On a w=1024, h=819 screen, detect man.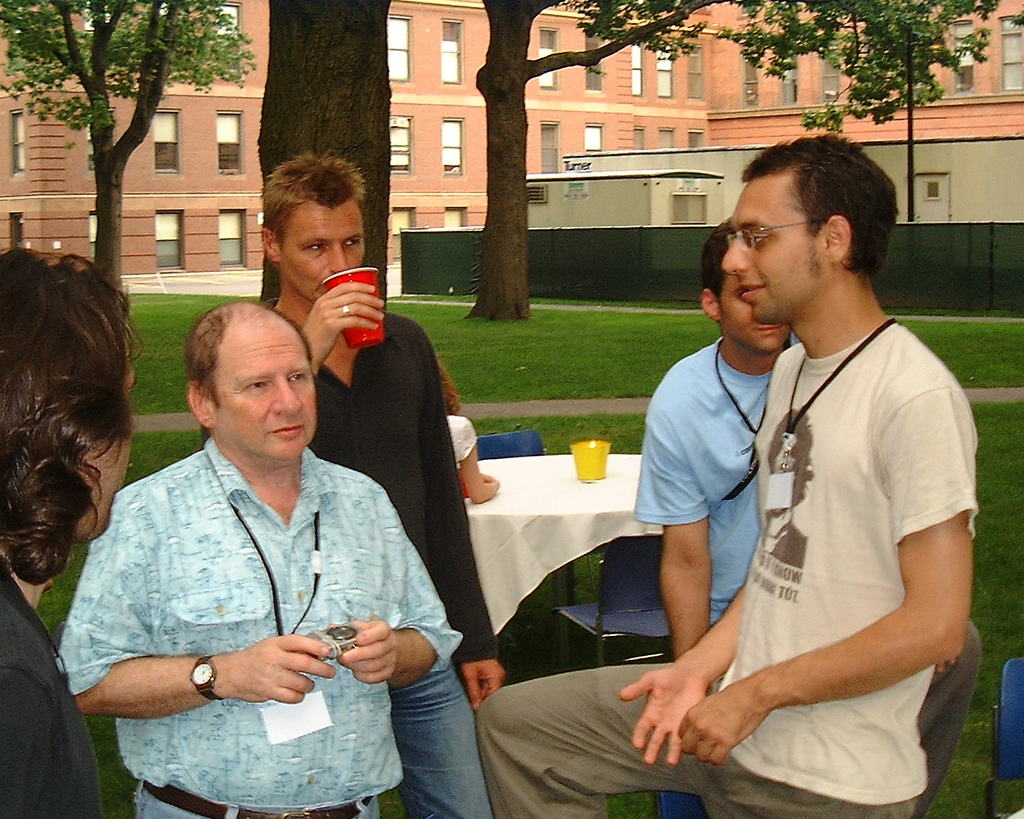
<bbox>477, 131, 982, 818</bbox>.
